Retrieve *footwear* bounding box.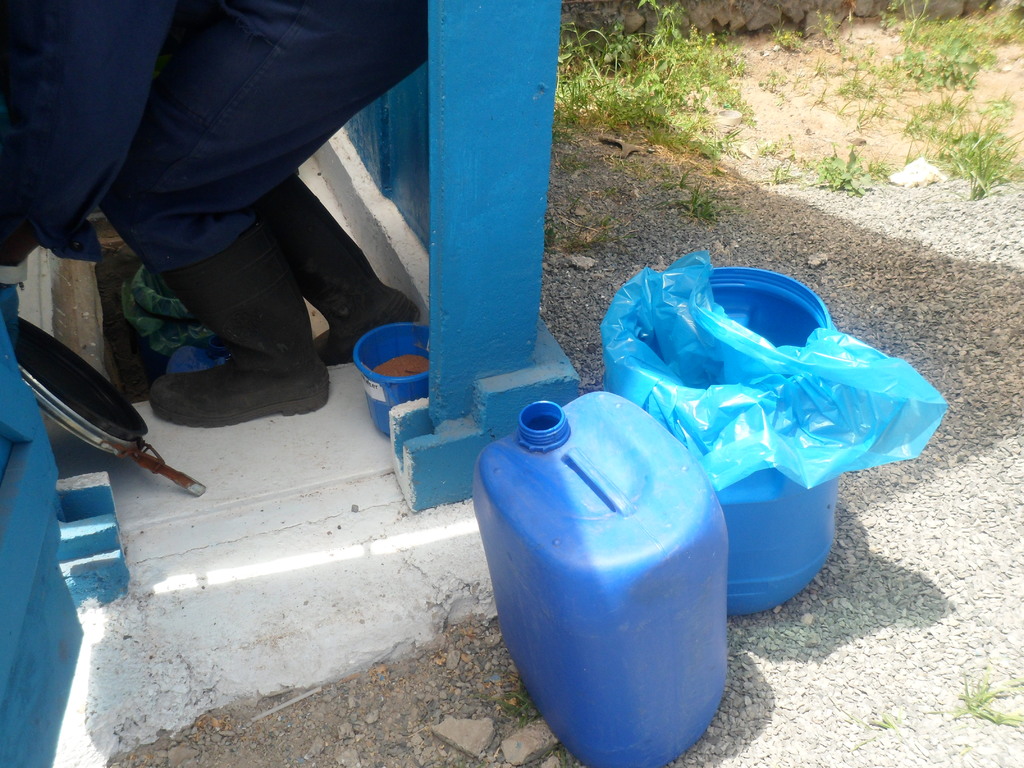
Bounding box: {"left": 155, "top": 206, "right": 320, "bottom": 434}.
